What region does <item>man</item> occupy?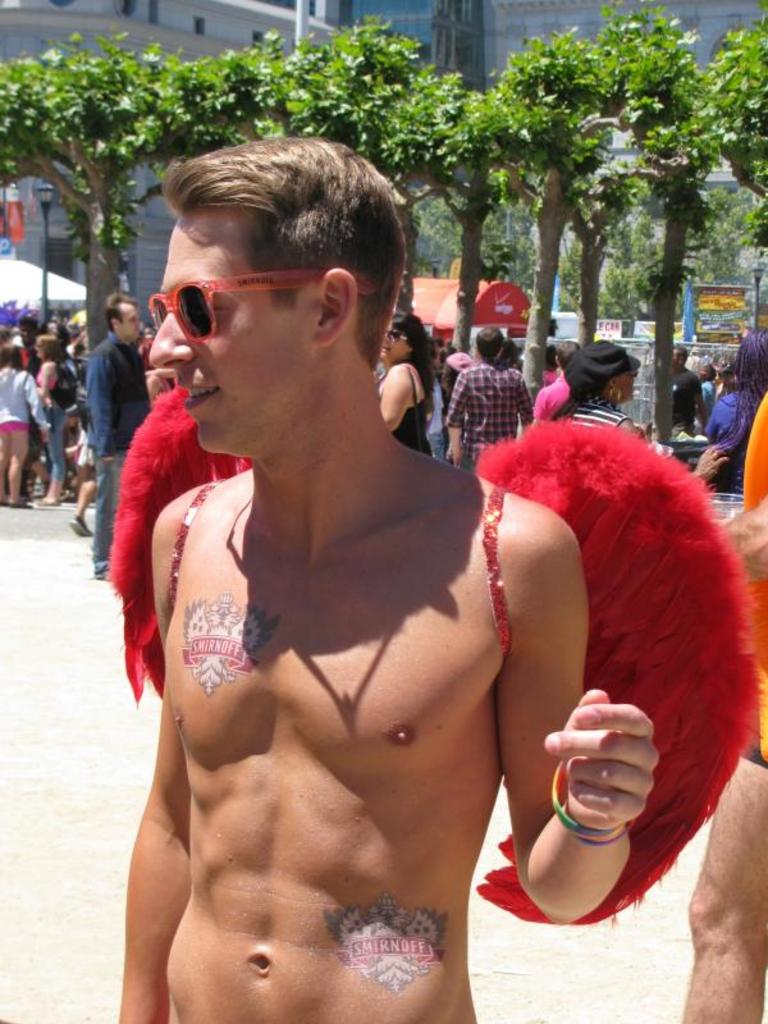
x1=681, y1=389, x2=767, y2=1023.
